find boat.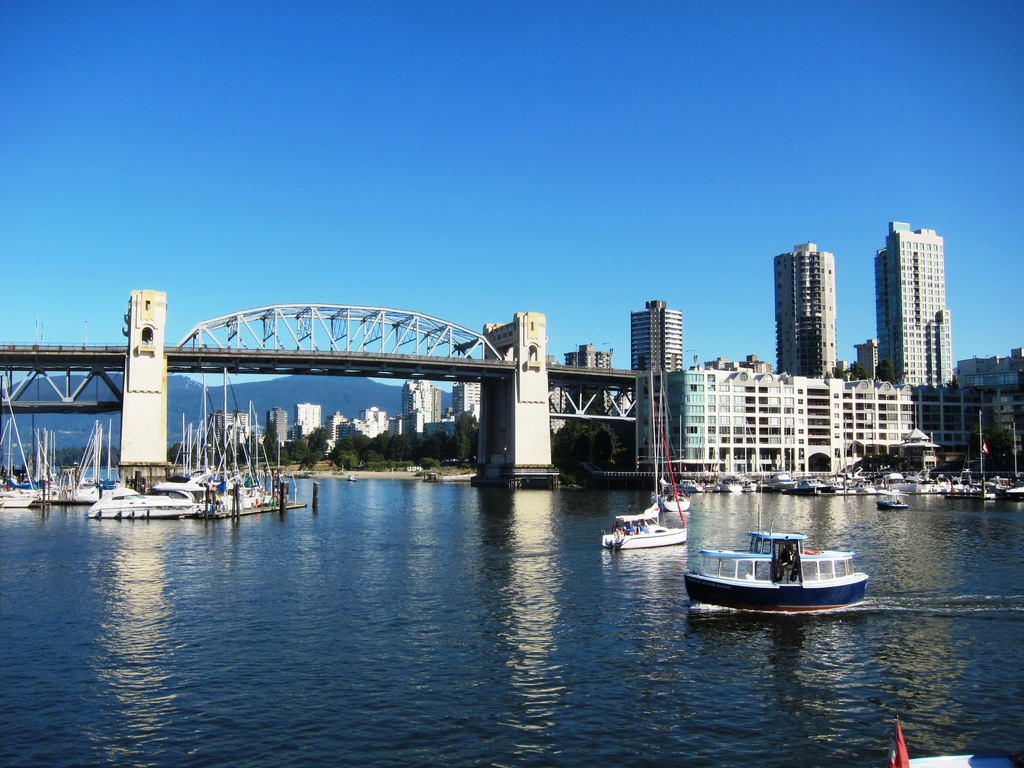
(x1=934, y1=478, x2=954, y2=494).
